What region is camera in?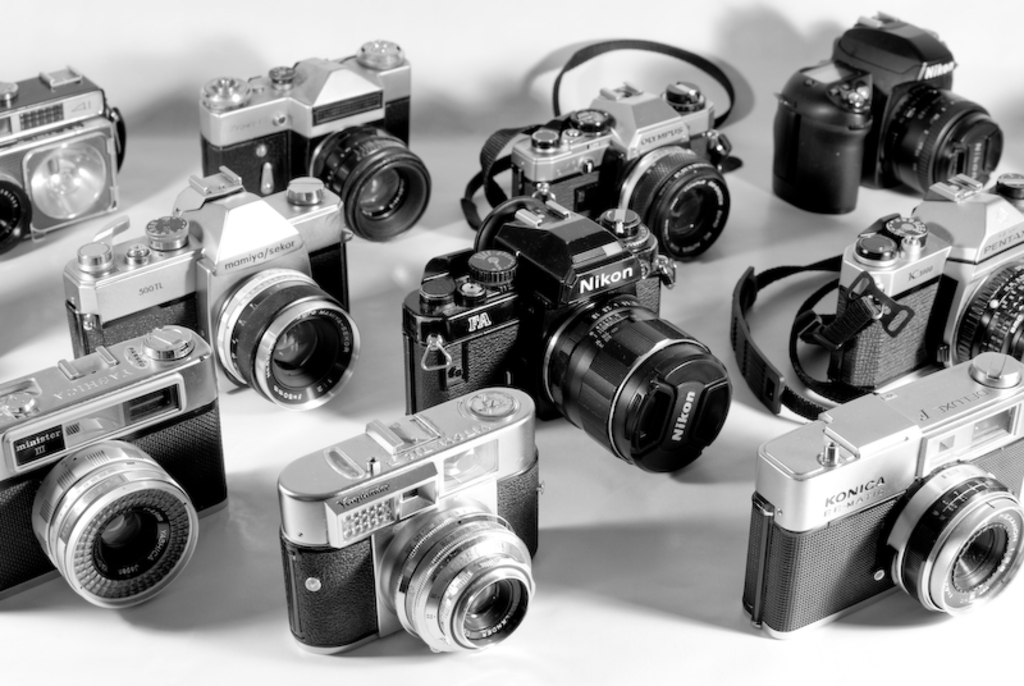
detection(740, 347, 1023, 631).
